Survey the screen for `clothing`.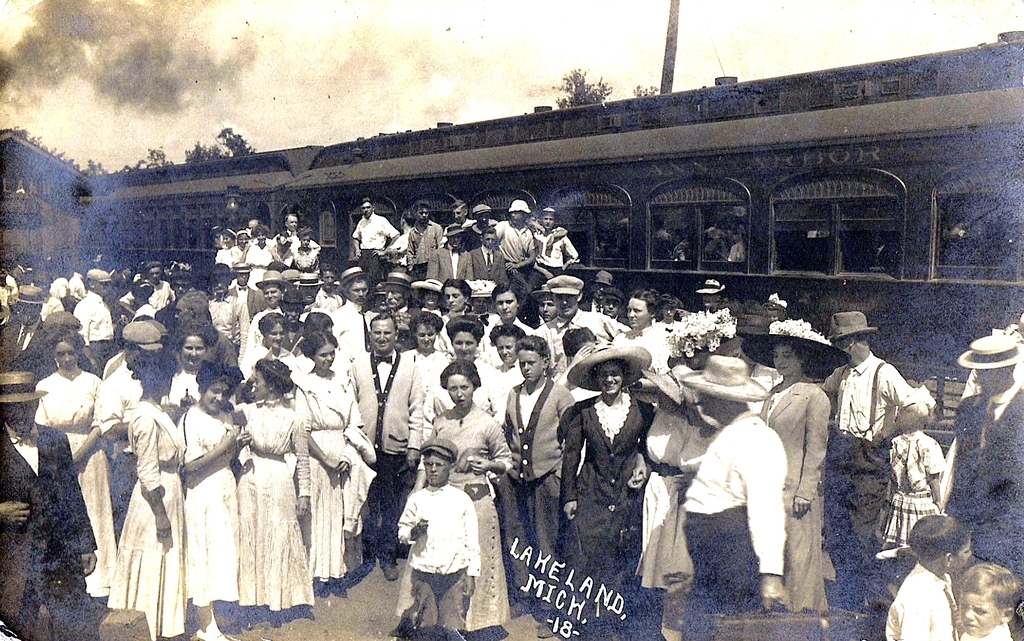
Survey found: 496,372,595,633.
